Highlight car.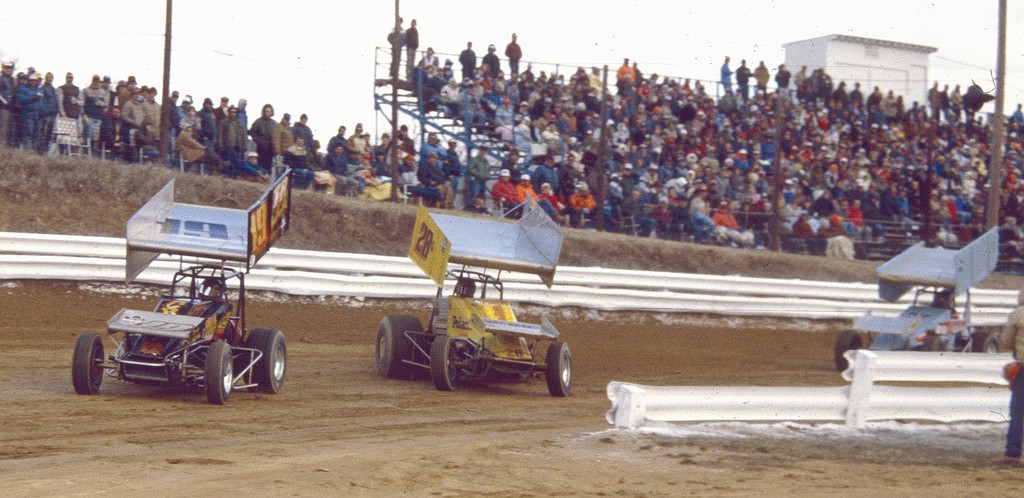
Highlighted region: crop(832, 225, 999, 371).
